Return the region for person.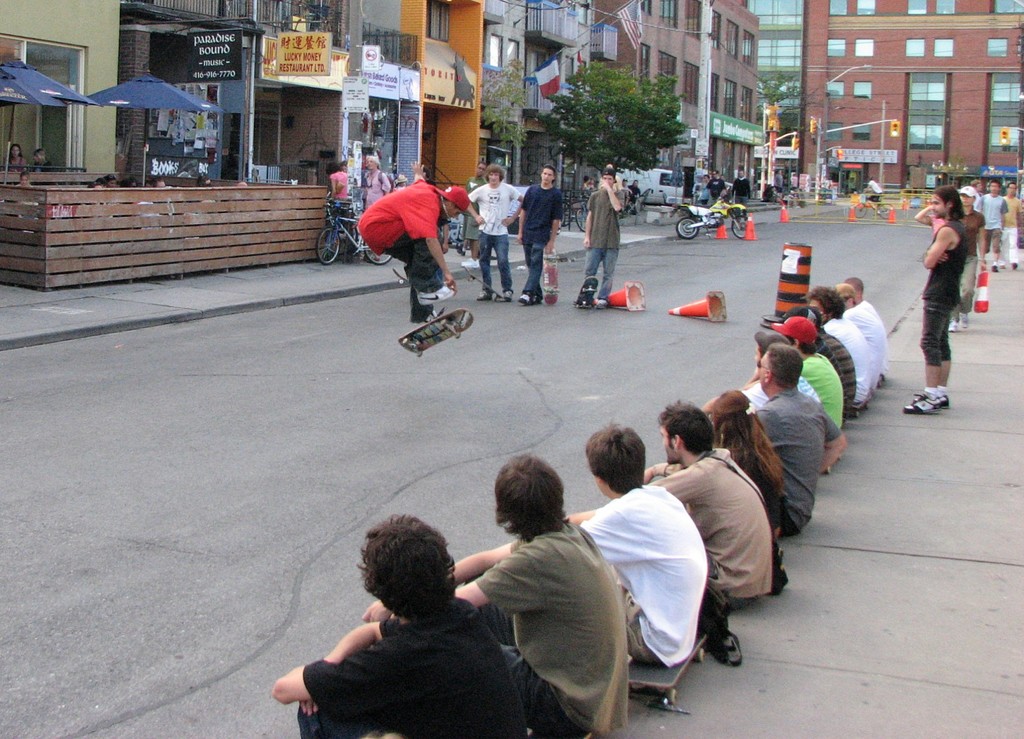
[360,151,394,206].
